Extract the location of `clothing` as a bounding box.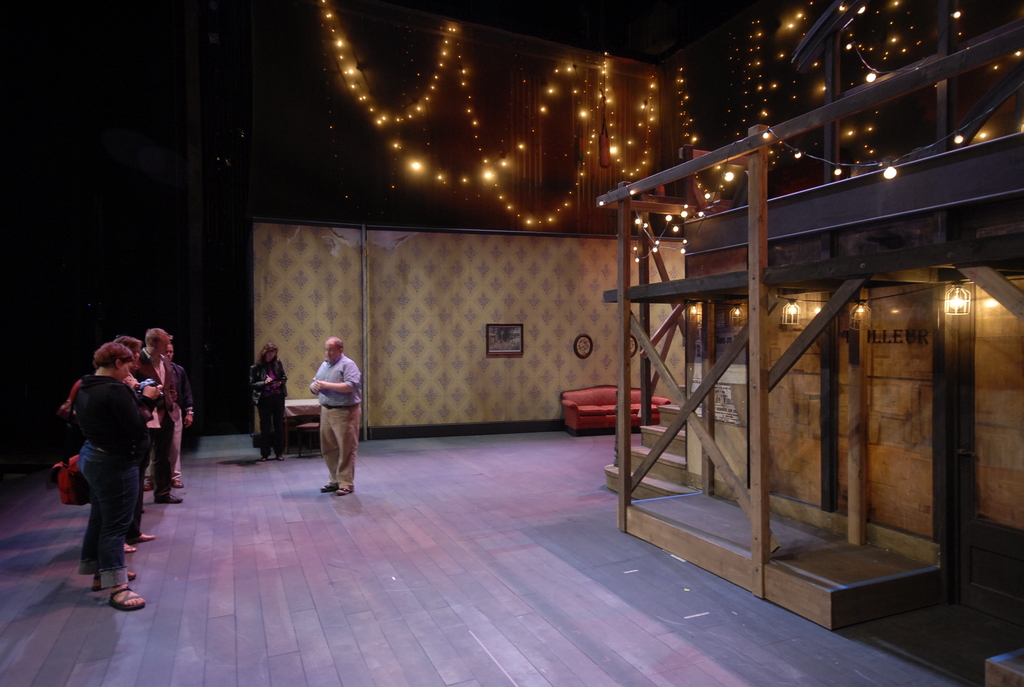
left=288, top=339, right=355, bottom=484.
